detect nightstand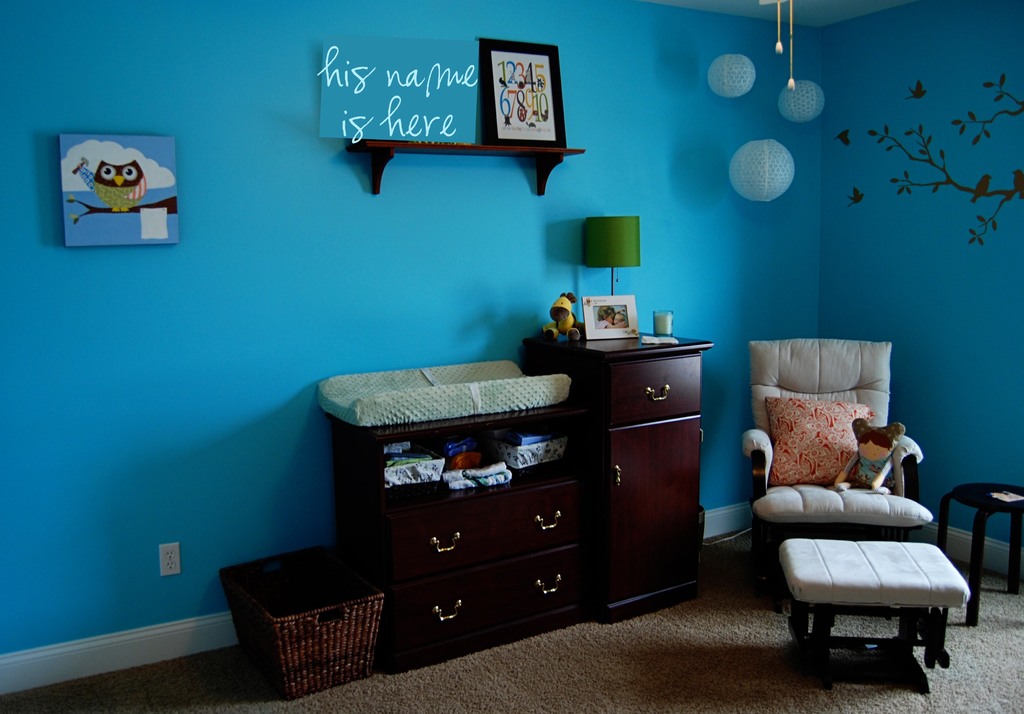
bbox(518, 312, 717, 631)
